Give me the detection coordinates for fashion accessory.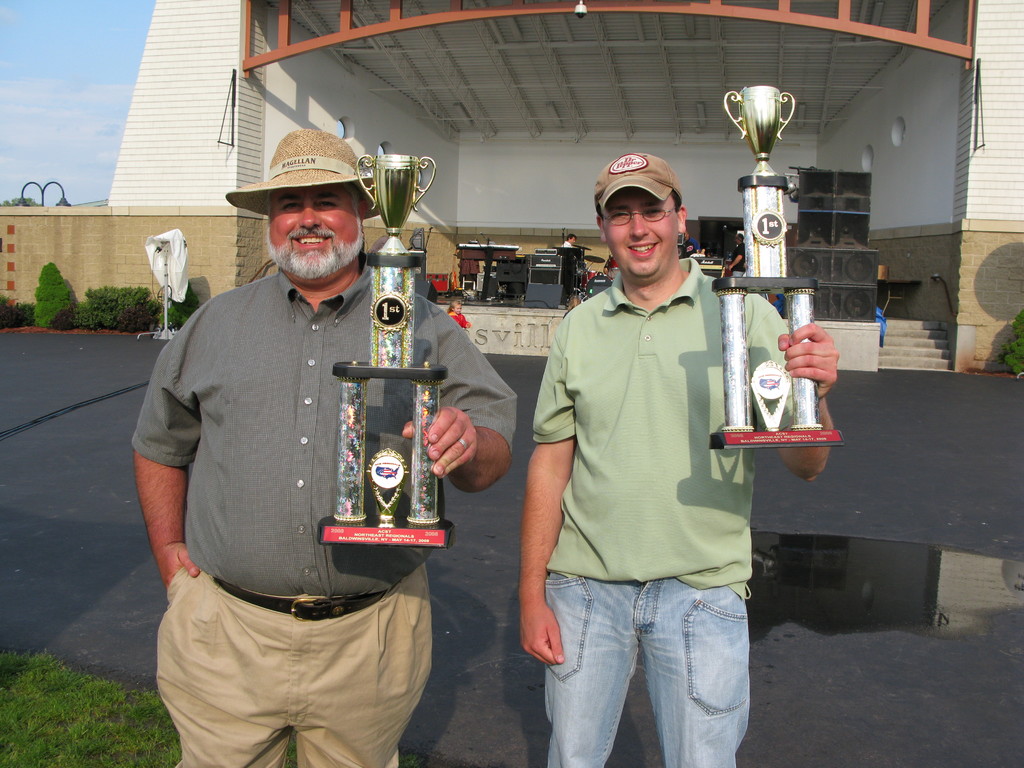
x1=212, y1=577, x2=394, y2=618.
